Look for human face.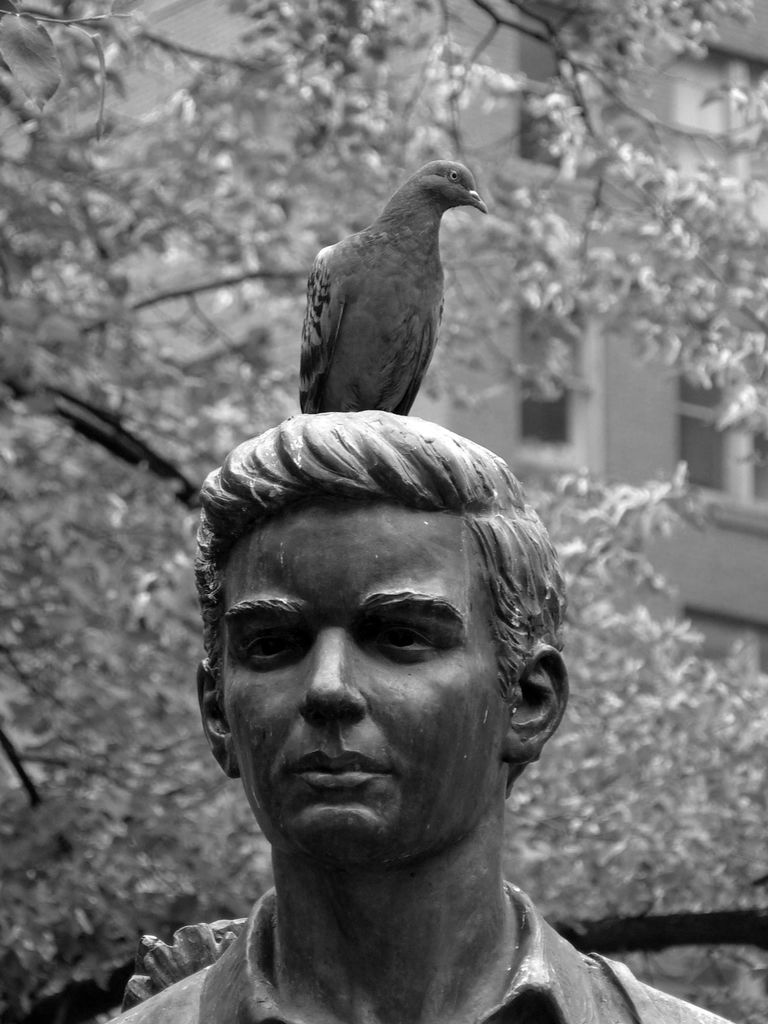
Found: crop(214, 502, 503, 862).
